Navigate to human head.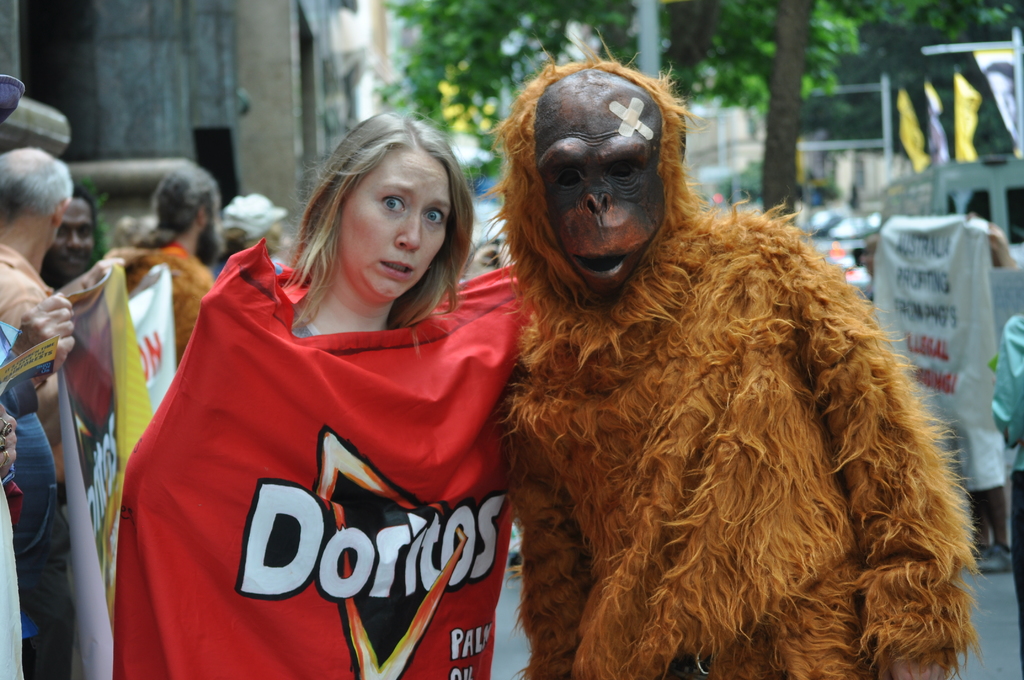
Navigation target: 305,109,474,300.
